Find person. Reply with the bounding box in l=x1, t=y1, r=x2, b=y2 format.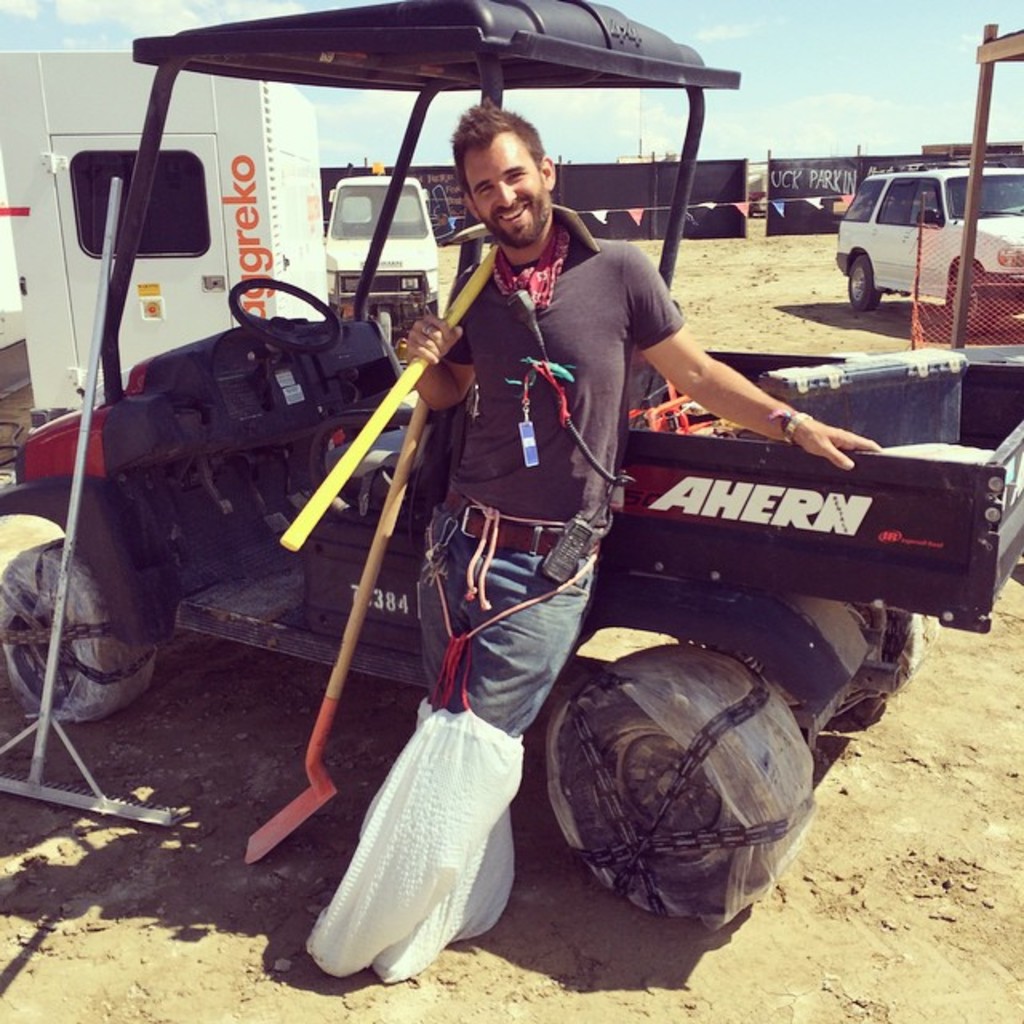
l=304, t=86, r=885, b=978.
